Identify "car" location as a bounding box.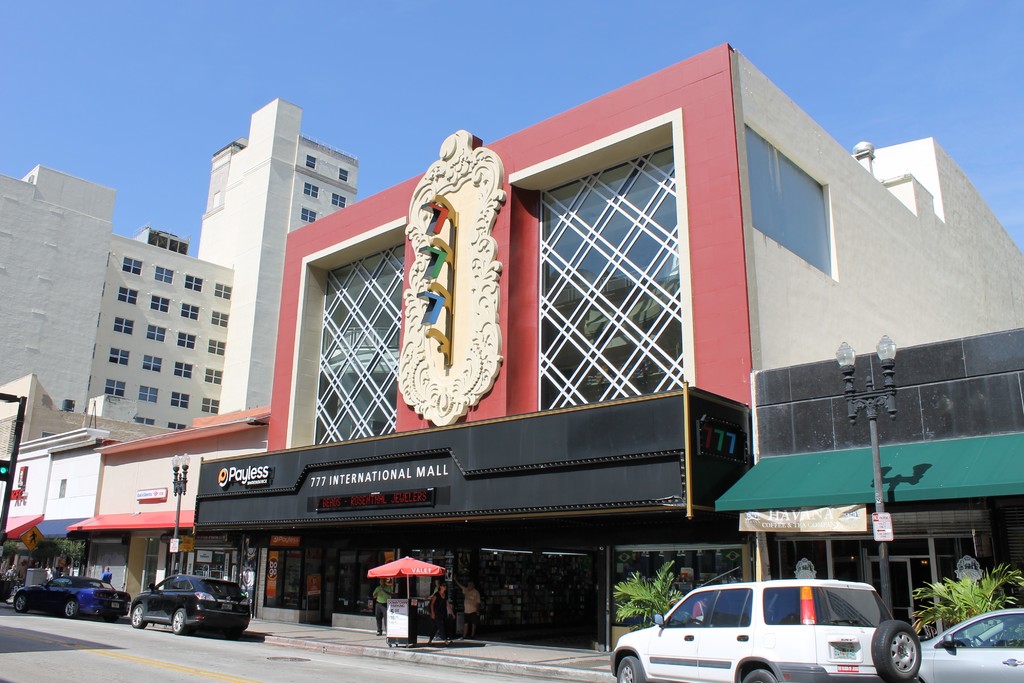
crop(920, 609, 1023, 682).
